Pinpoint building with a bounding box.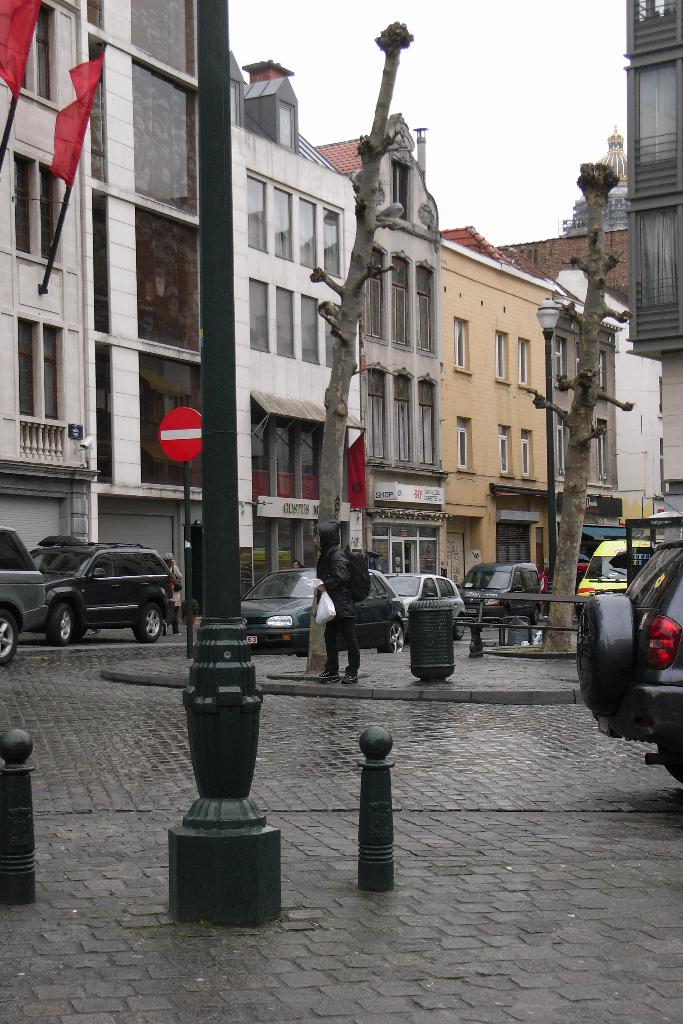
87 0 199 620.
